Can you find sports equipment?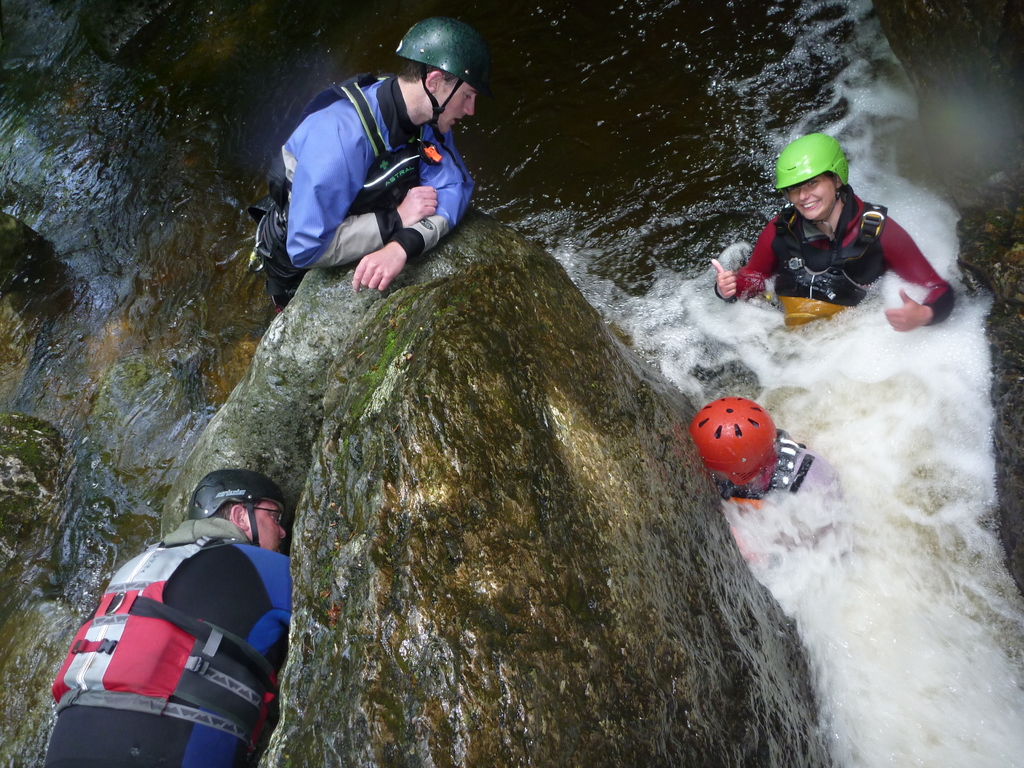
Yes, bounding box: (394, 17, 487, 138).
